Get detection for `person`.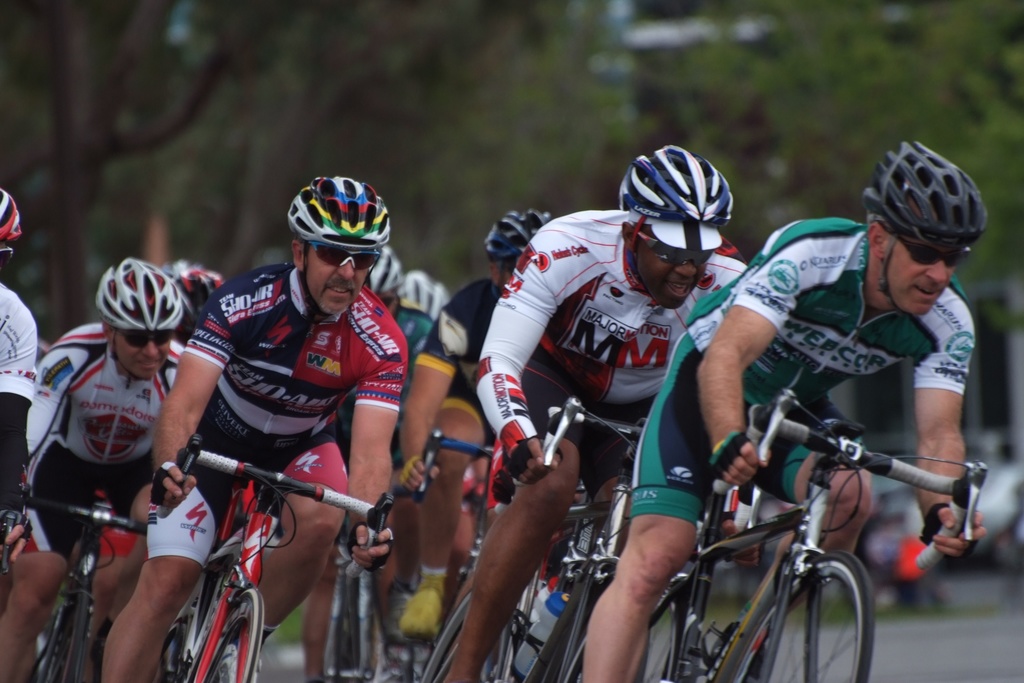
Detection: pyautogui.locateOnScreen(0, 260, 187, 682).
